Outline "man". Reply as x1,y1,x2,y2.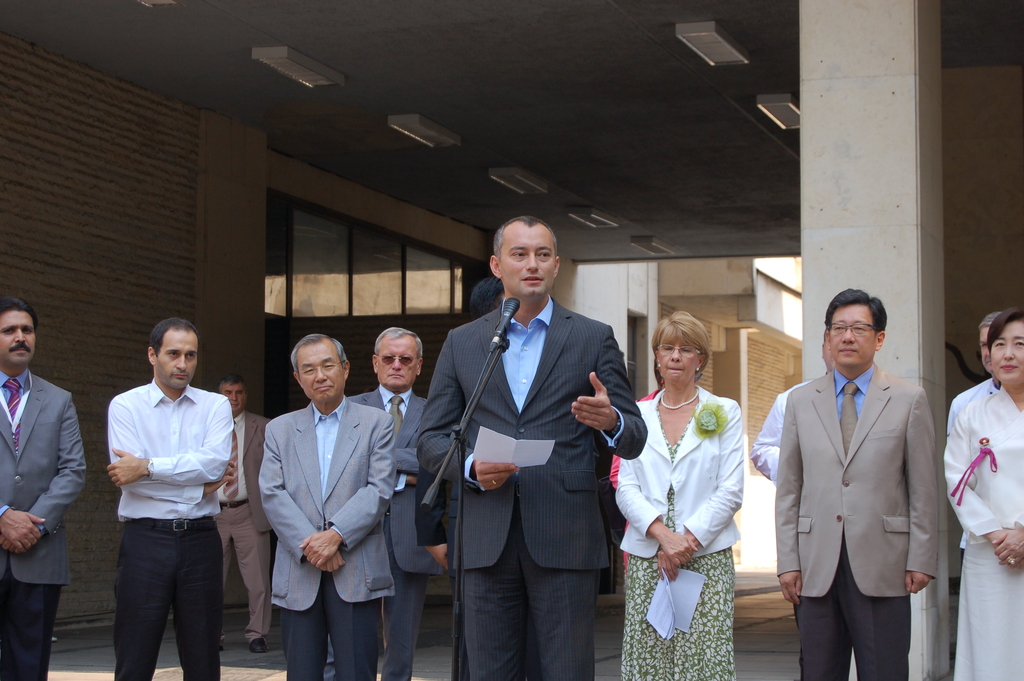
204,377,275,655.
